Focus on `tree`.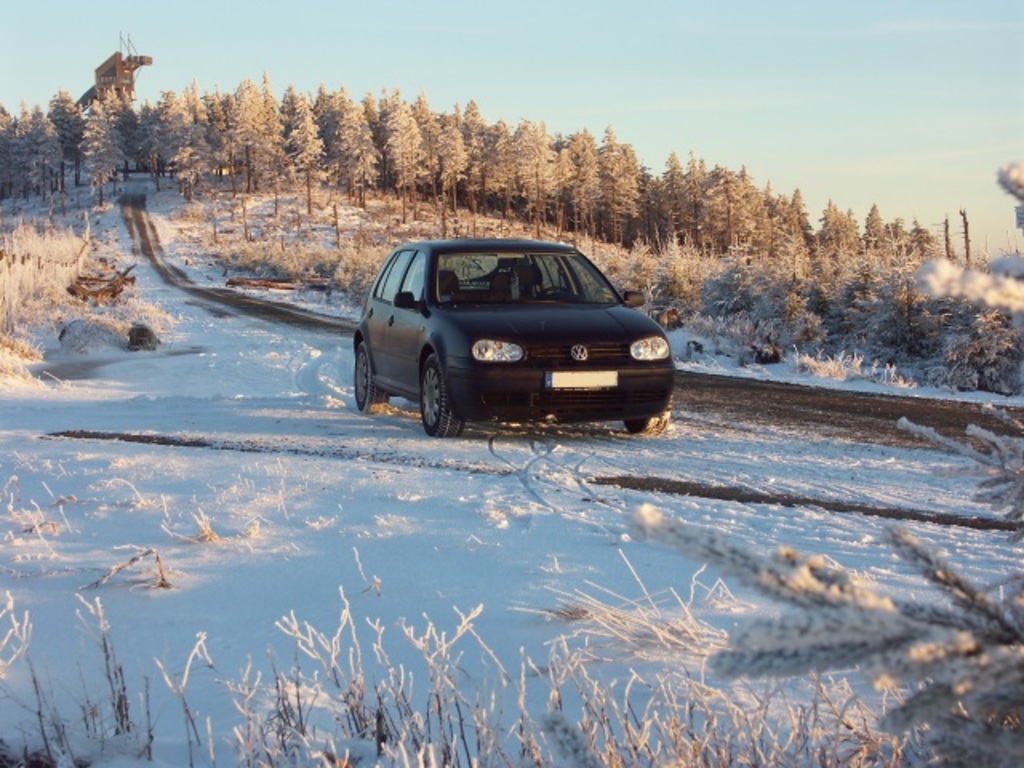
Focused at <region>34, 109, 66, 192</region>.
